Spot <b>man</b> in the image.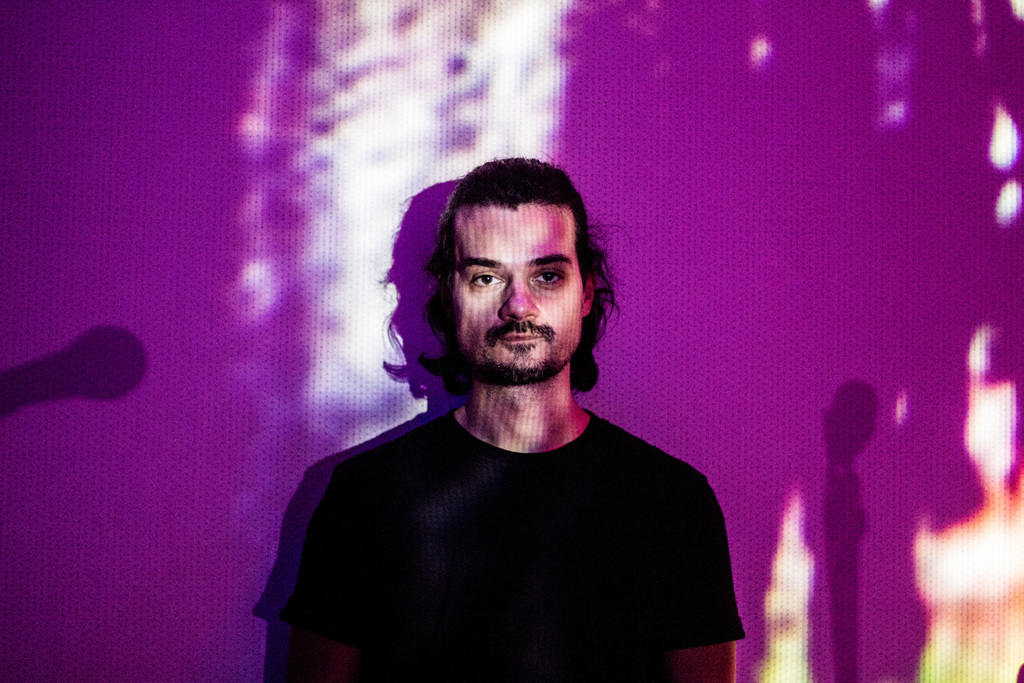
<b>man</b> found at box=[264, 154, 747, 682].
